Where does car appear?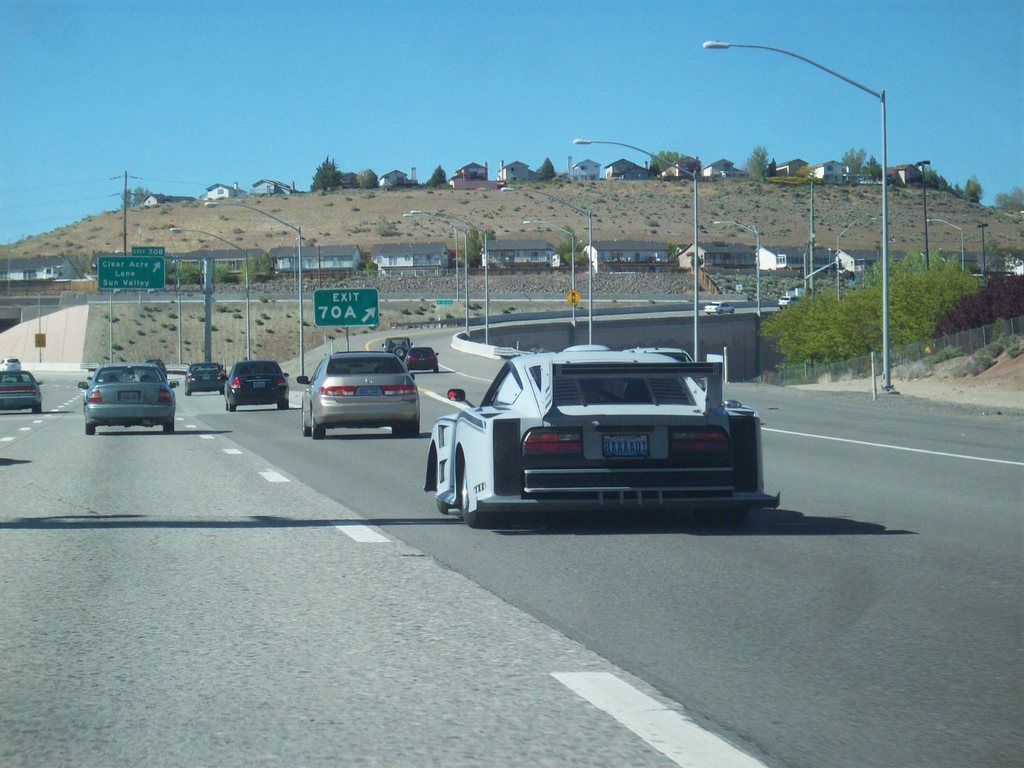
Appears at <box>431,342,762,524</box>.
